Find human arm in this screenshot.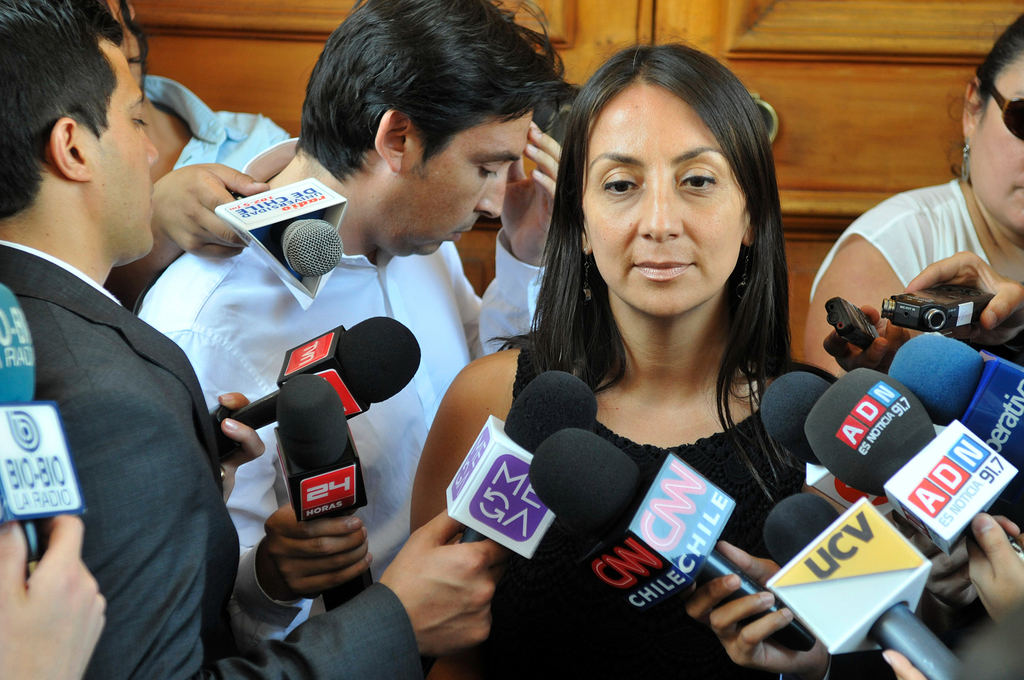
The bounding box for human arm is bbox=(965, 508, 1023, 647).
